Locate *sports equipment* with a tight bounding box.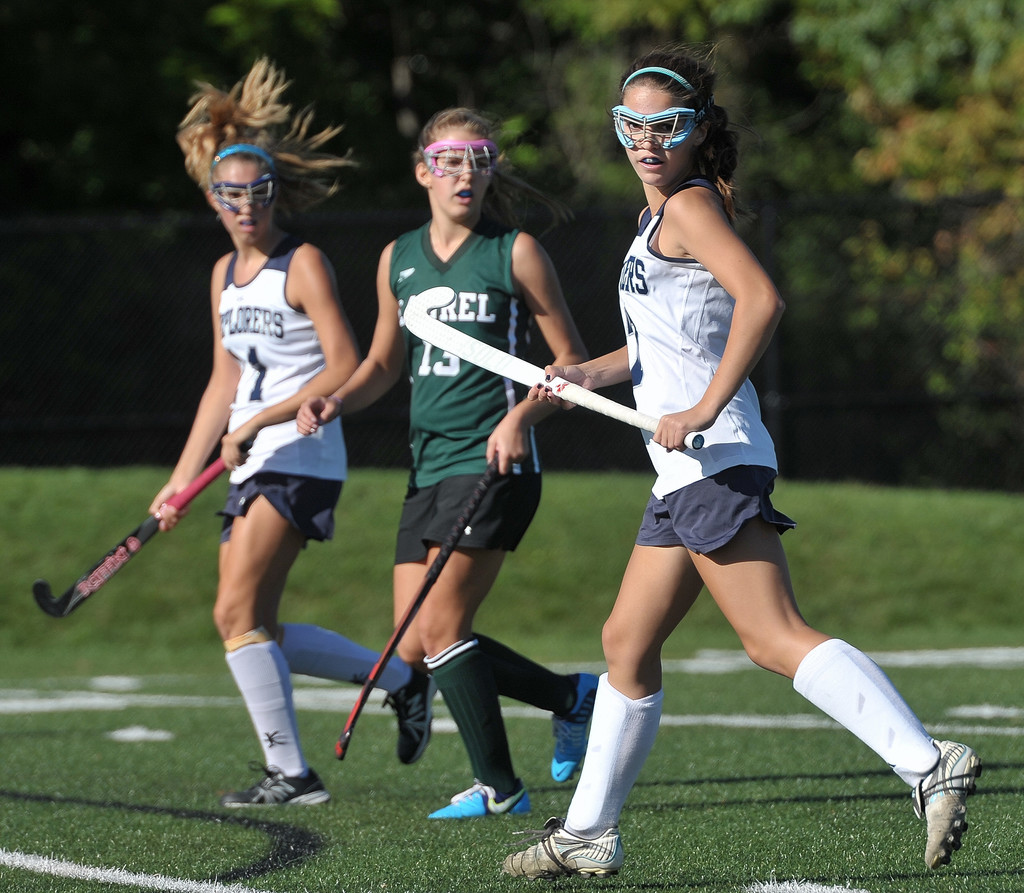
x1=402, y1=286, x2=705, y2=453.
